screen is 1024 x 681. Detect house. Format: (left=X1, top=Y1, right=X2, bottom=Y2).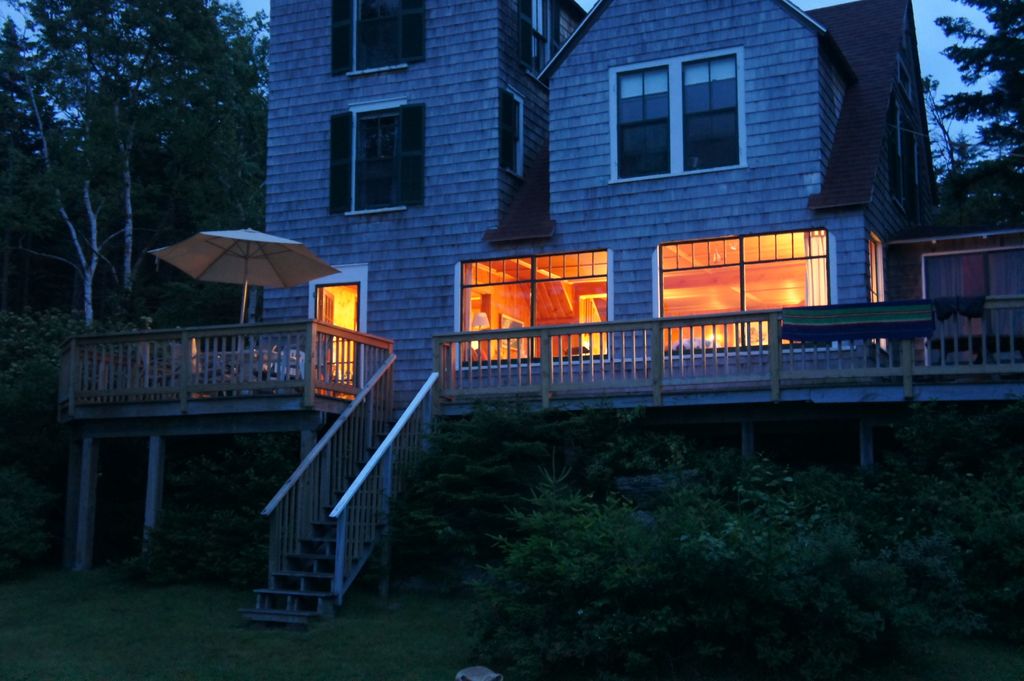
(left=239, top=0, right=940, bottom=418).
